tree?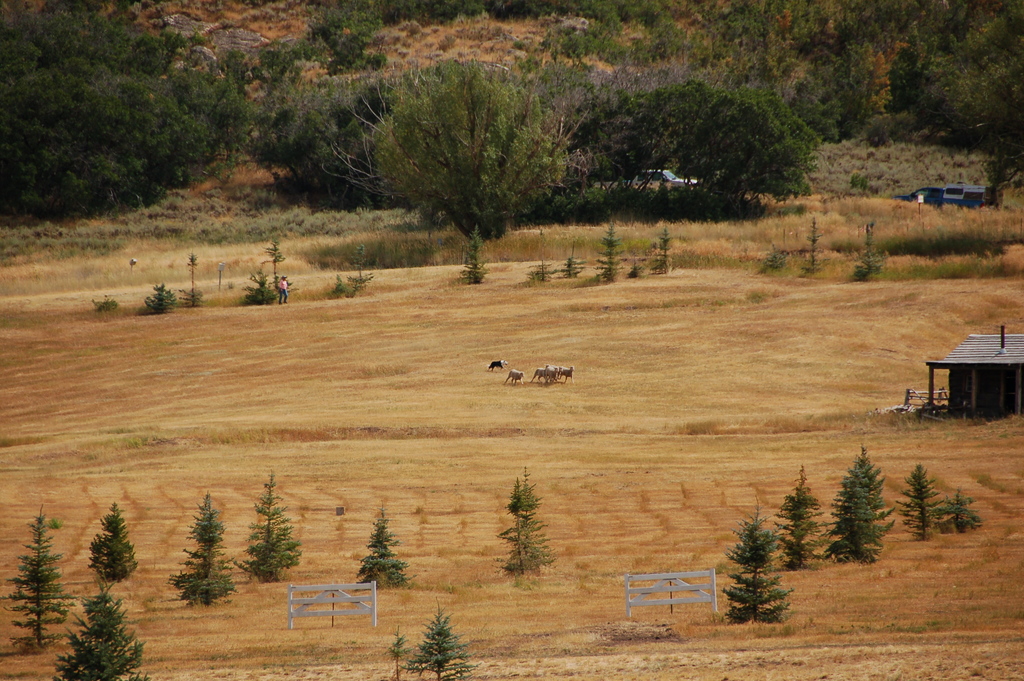
(169,492,236,611)
